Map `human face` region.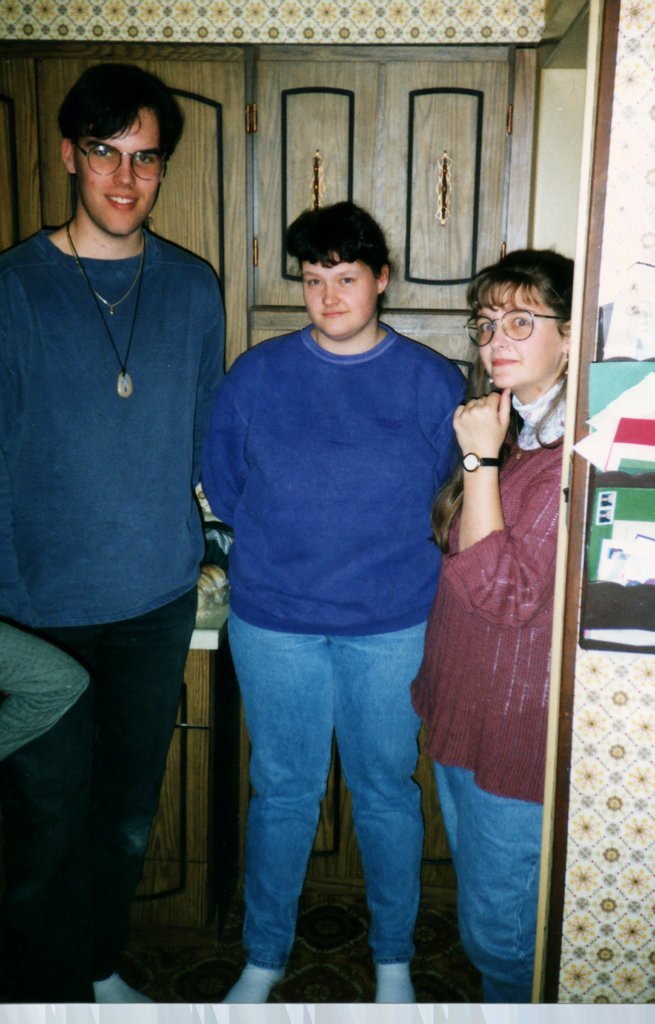
Mapped to 75,106,157,239.
